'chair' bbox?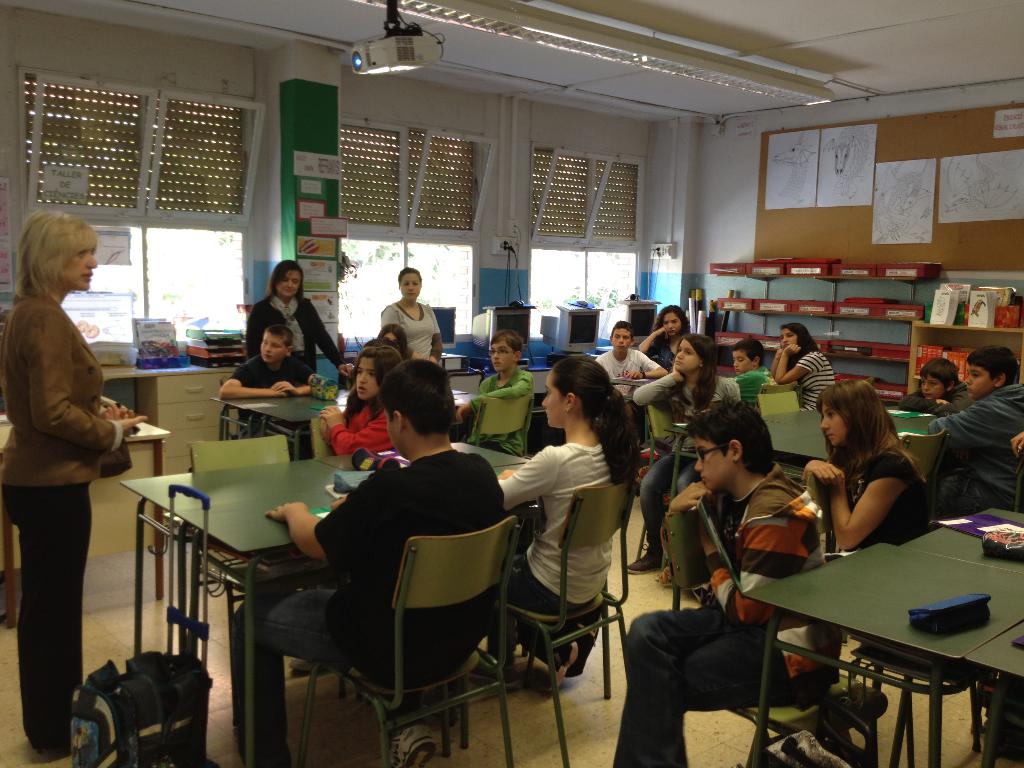
region(475, 395, 531, 458)
